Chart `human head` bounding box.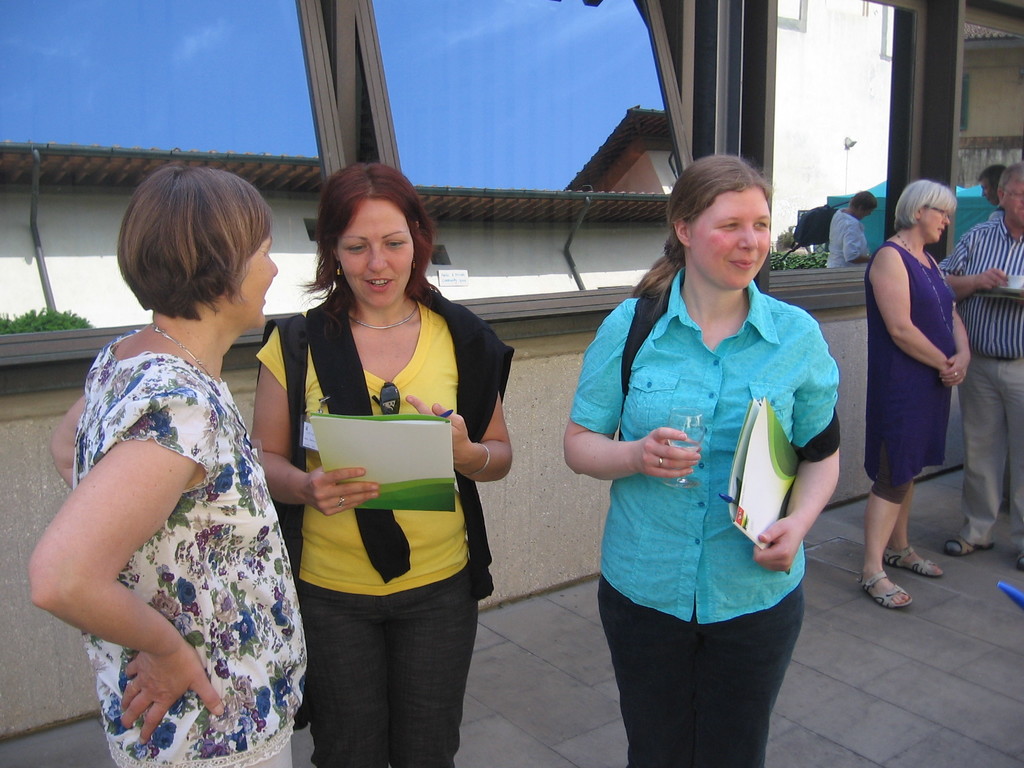
Charted: 134, 166, 278, 331.
